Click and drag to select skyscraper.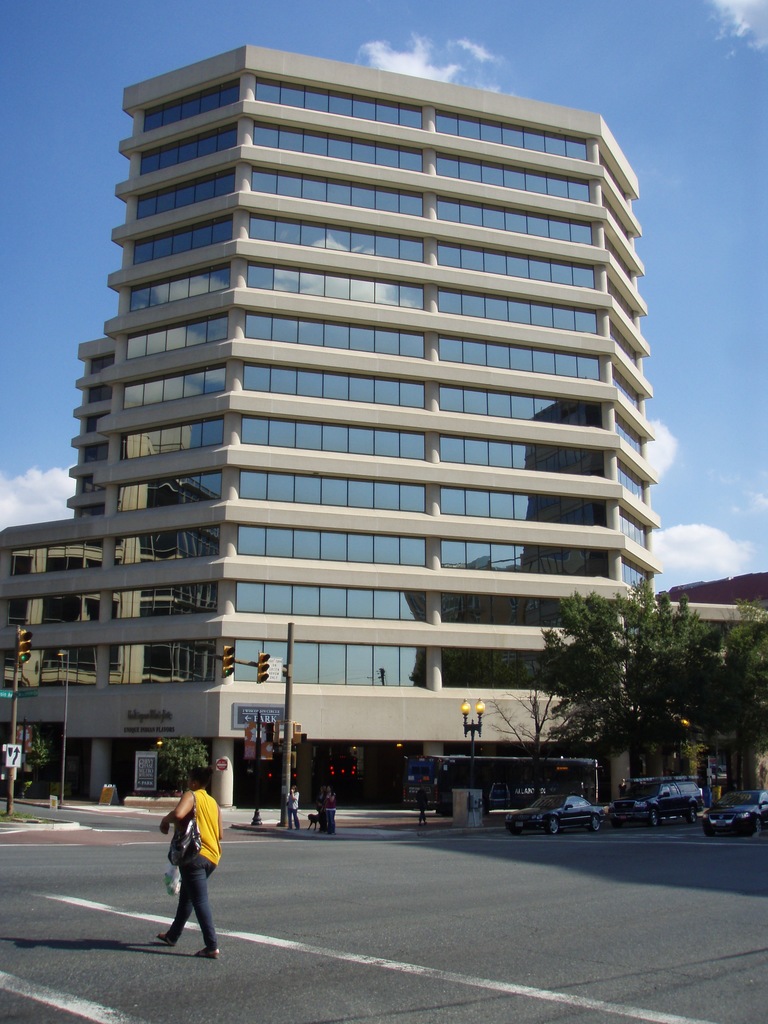
Selection: (left=35, top=52, right=683, bottom=756).
